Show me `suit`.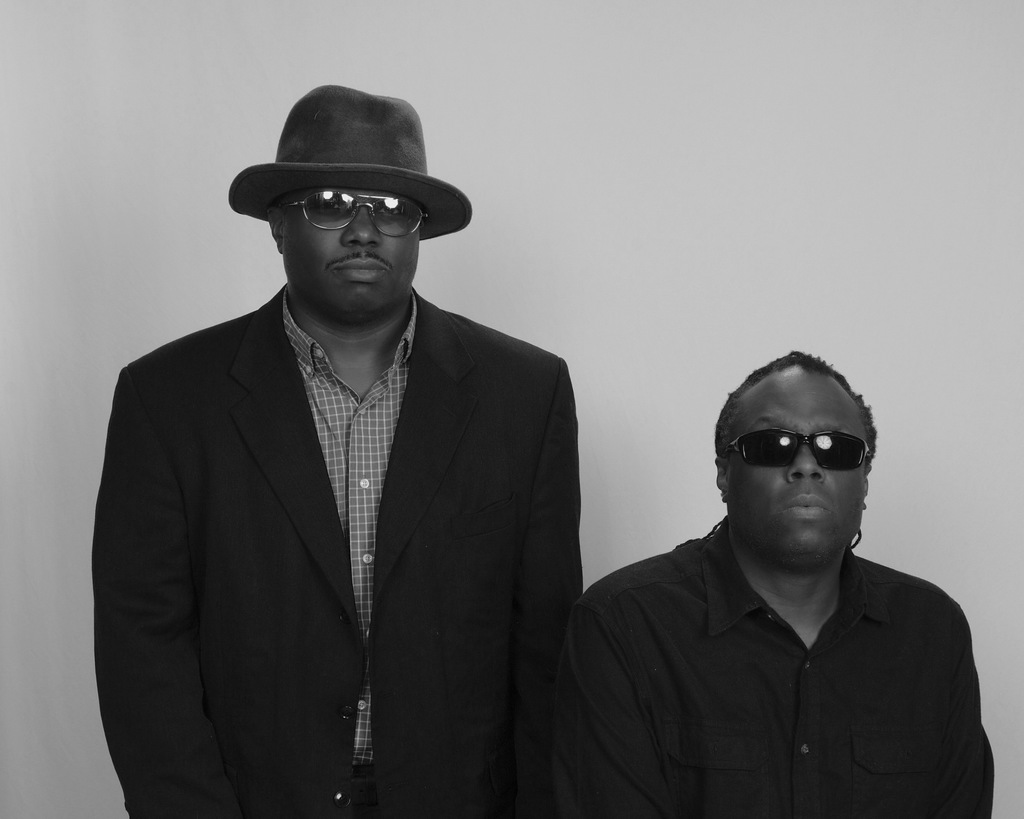
`suit` is here: x1=108 y1=284 x2=625 y2=812.
